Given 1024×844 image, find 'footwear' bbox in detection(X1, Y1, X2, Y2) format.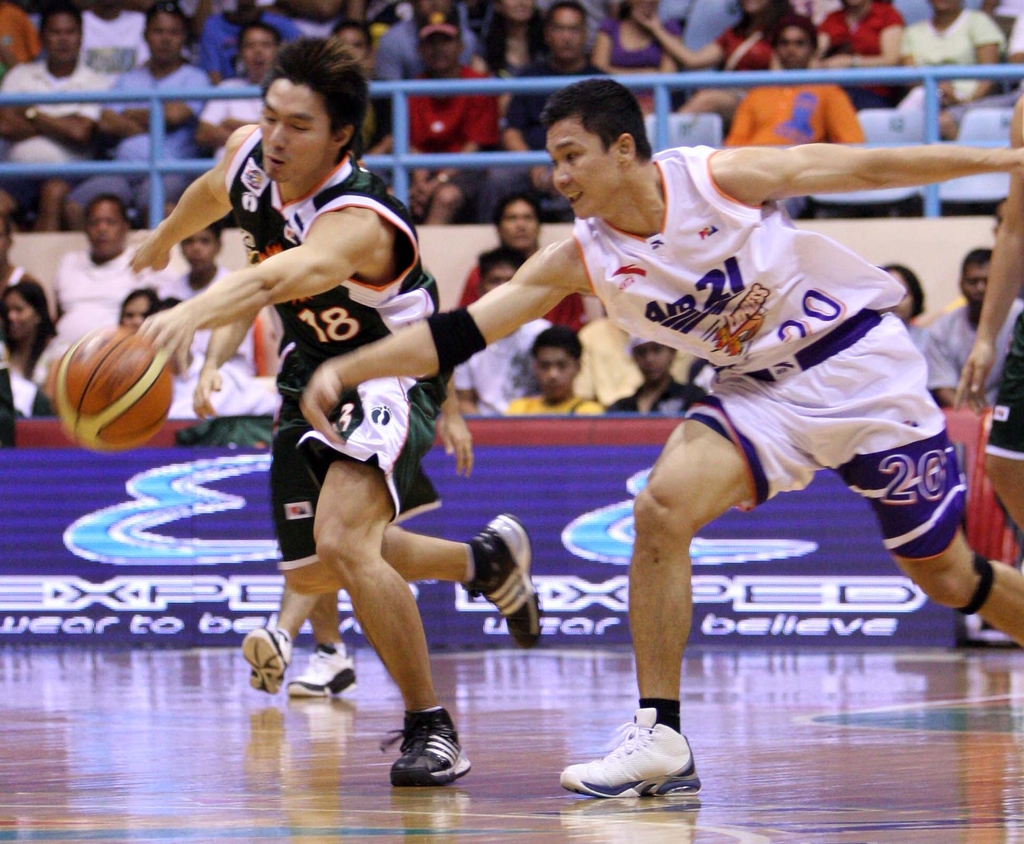
detection(242, 626, 297, 695).
